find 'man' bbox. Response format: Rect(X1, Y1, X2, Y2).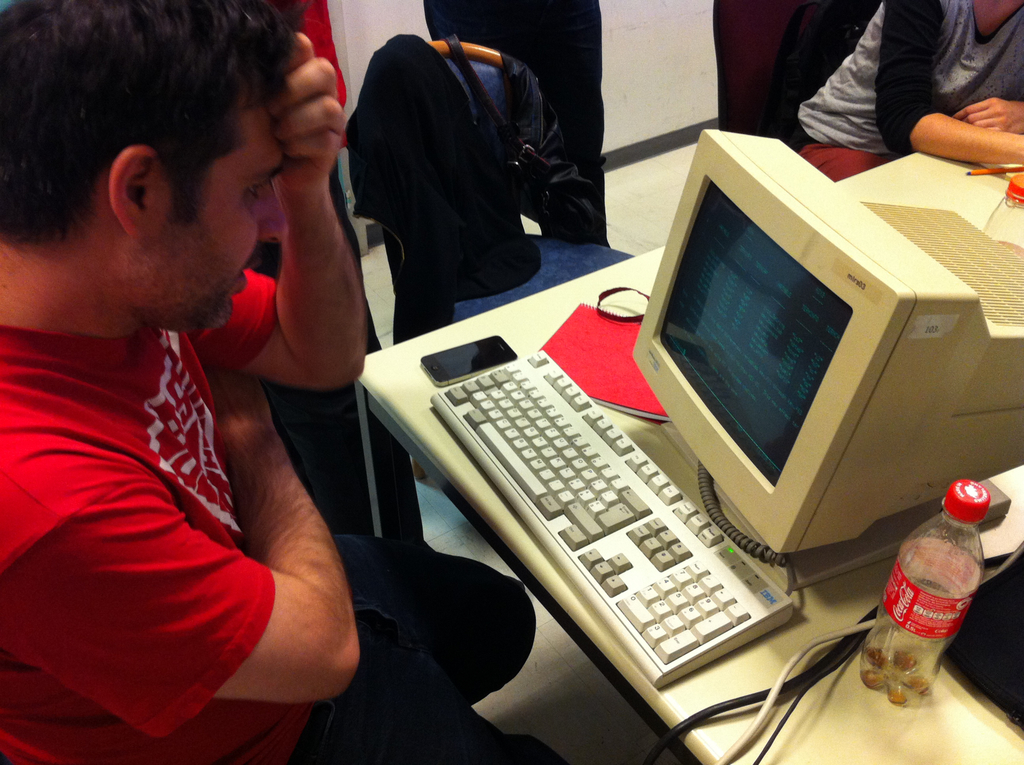
Rect(2, 0, 574, 764).
